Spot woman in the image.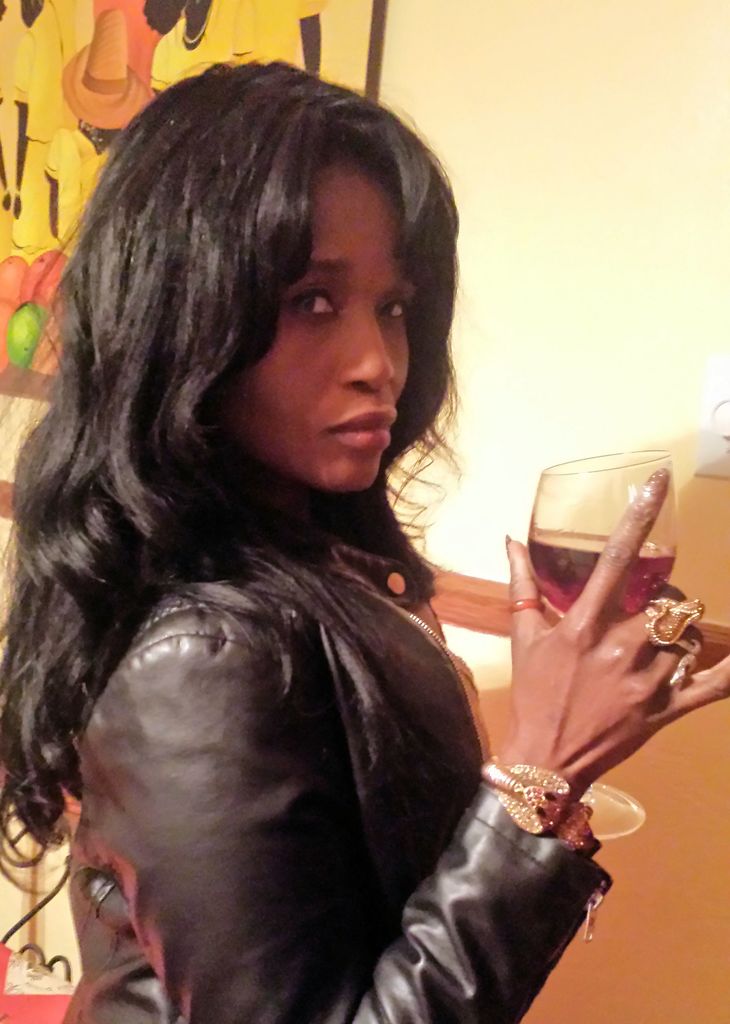
woman found at 0,47,583,1017.
